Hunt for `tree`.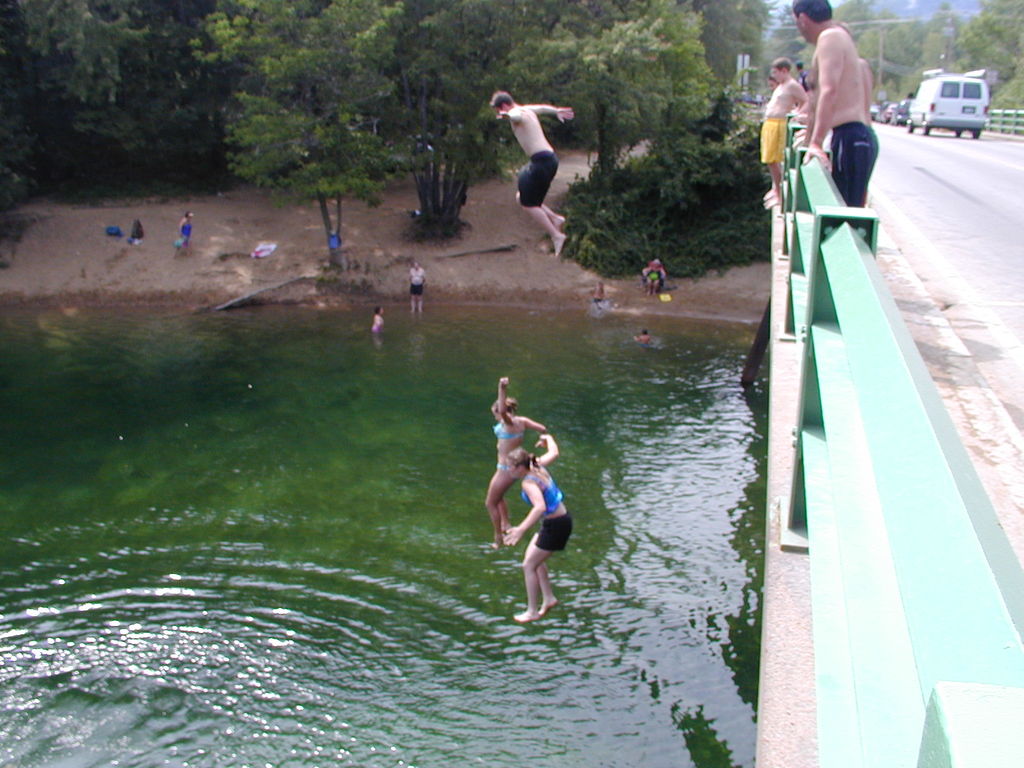
Hunted down at 639 0 808 101.
